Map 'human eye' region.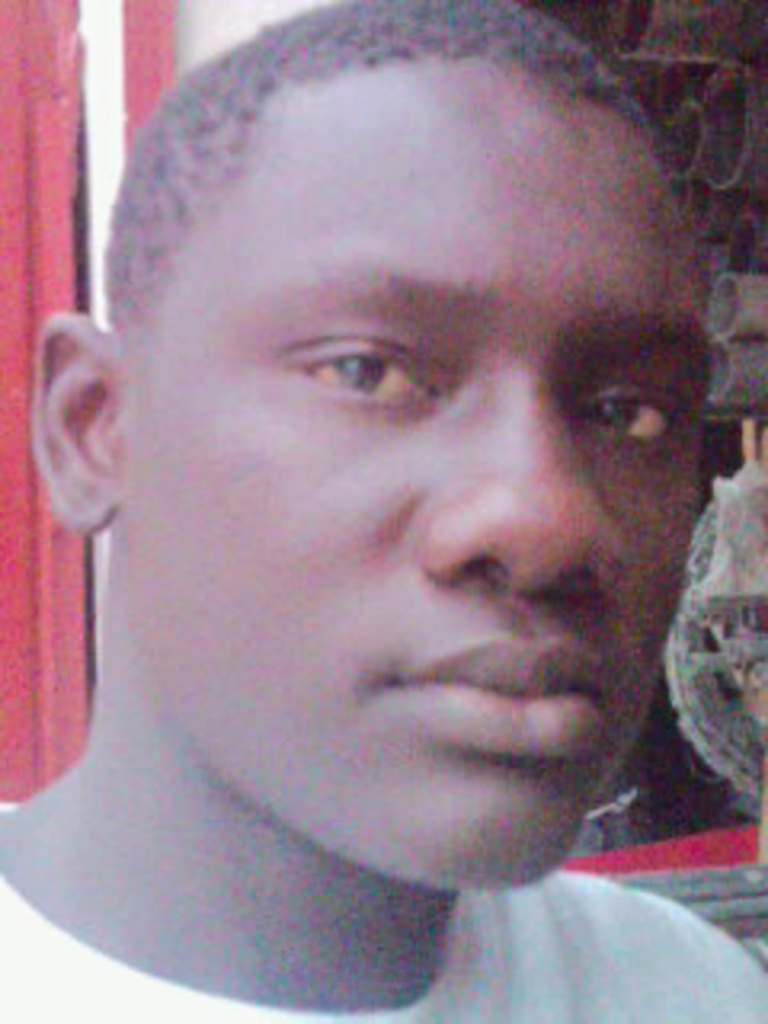
Mapped to 272 326 451 413.
